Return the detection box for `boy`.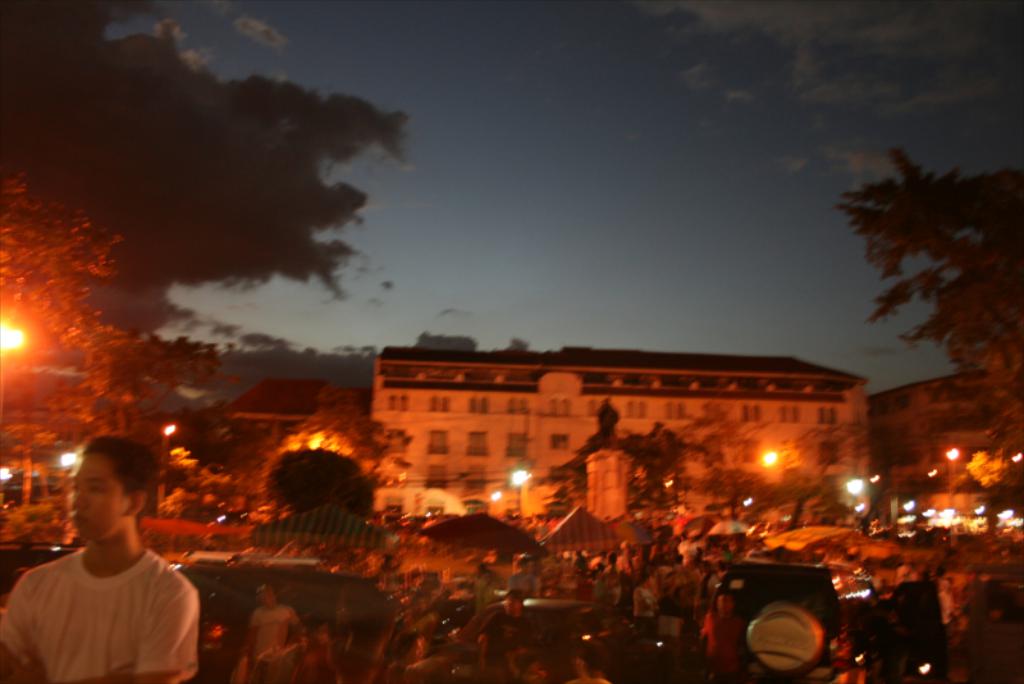
<bbox>10, 439, 207, 670</bbox>.
